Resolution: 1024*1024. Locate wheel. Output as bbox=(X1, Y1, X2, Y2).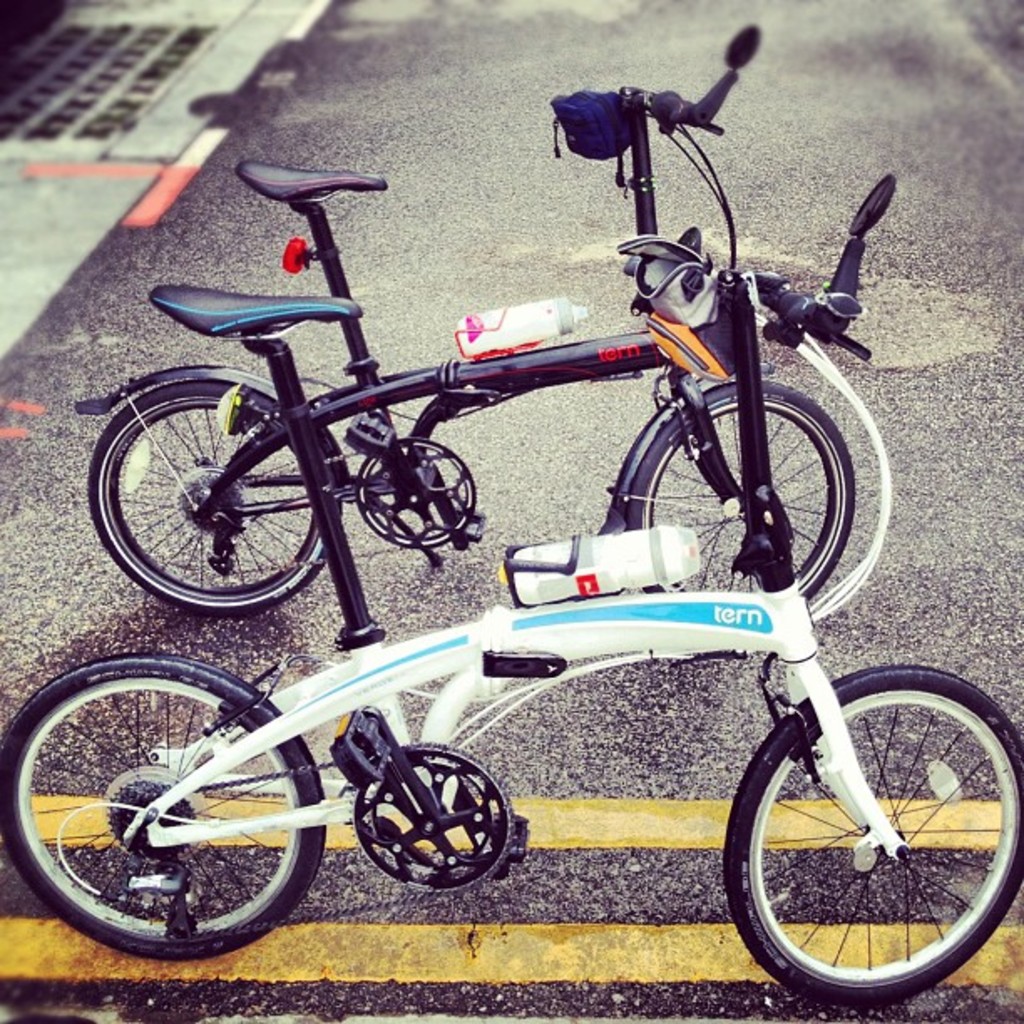
bbox=(0, 654, 326, 965).
